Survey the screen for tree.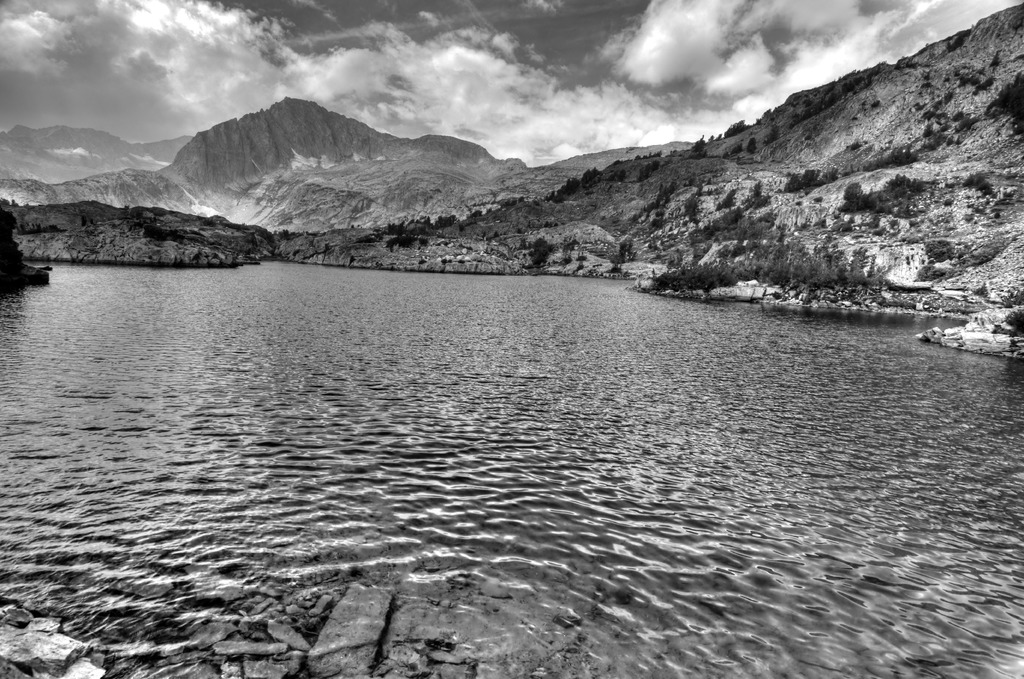
Survey found: (748,133,757,152).
